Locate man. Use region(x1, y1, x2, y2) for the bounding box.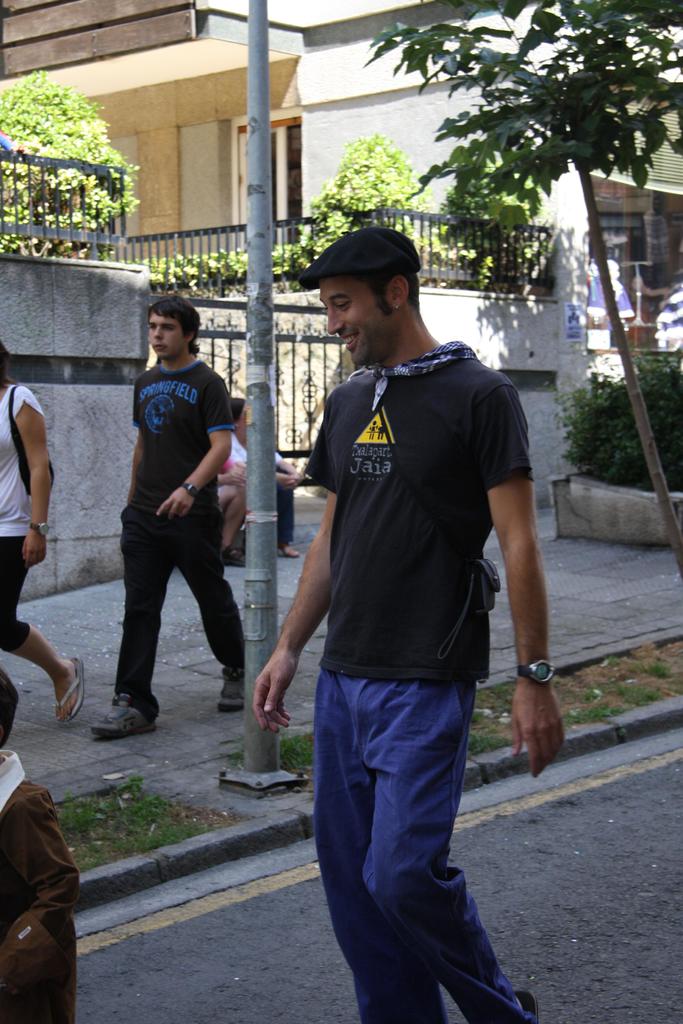
region(92, 292, 255, 739).
